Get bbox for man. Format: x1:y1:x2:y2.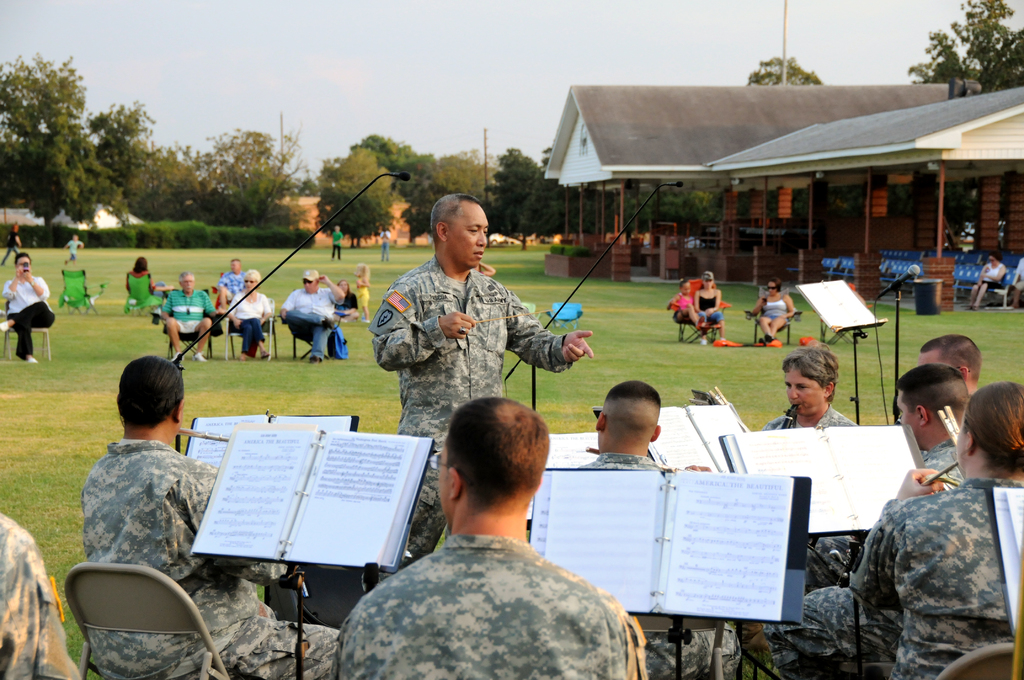
896:368:968:487.
